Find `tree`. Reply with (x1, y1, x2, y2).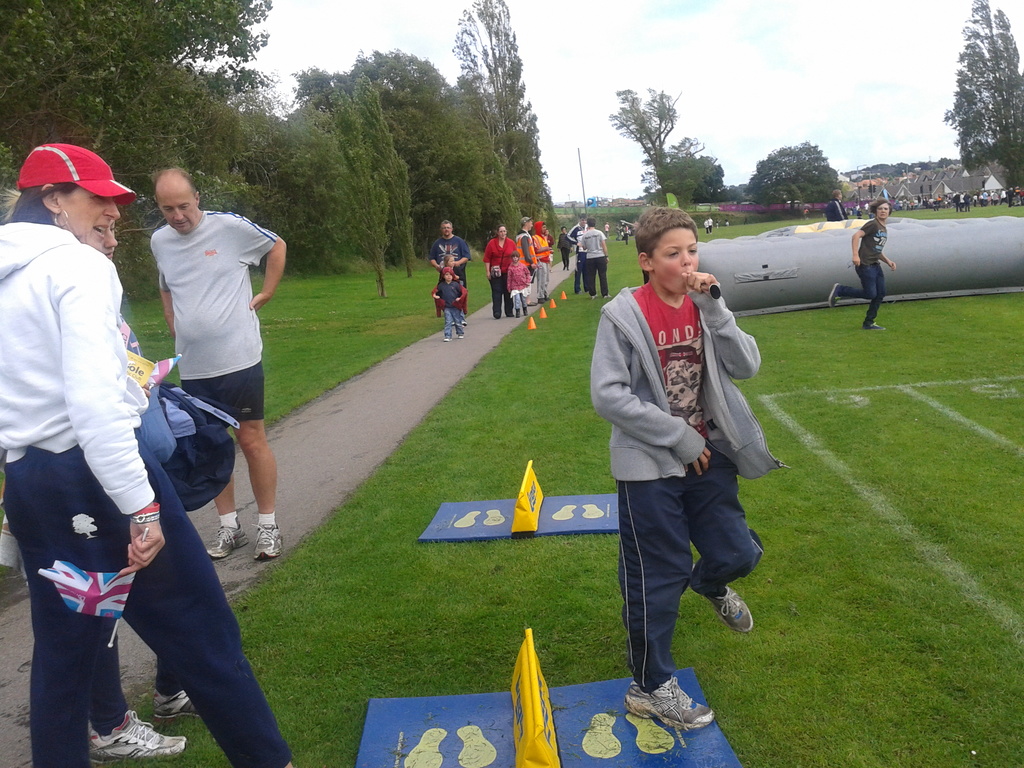
(945, 8, 1023, 182).
